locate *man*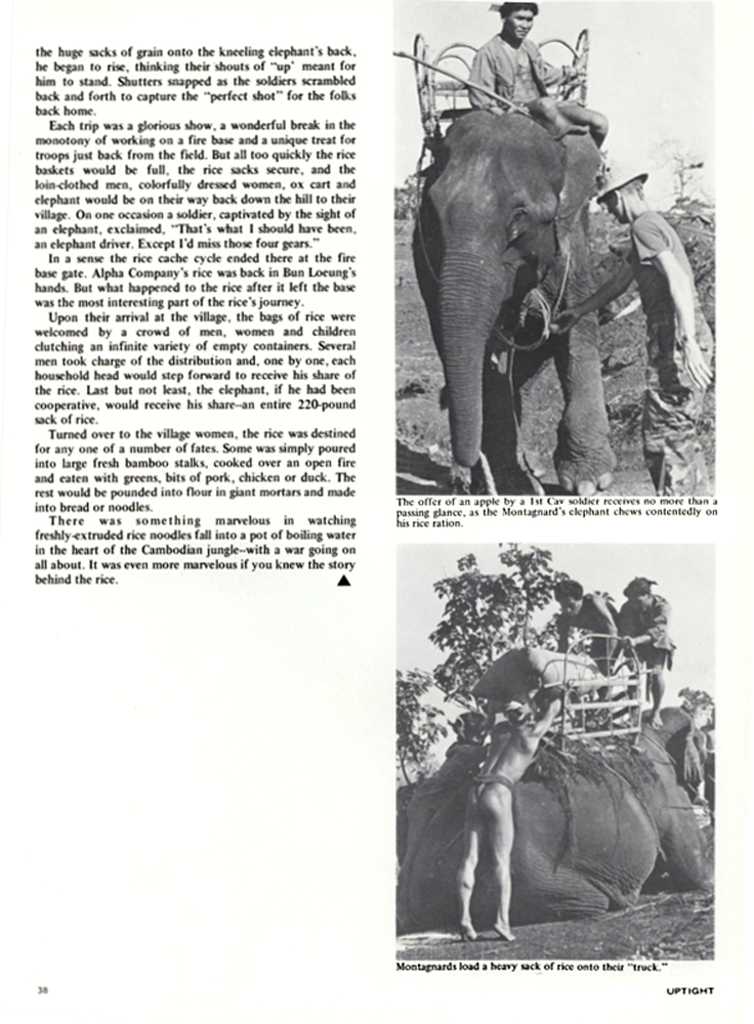
{"x1": 553, "y1": 572, "x2": 624, "y2": 708}
